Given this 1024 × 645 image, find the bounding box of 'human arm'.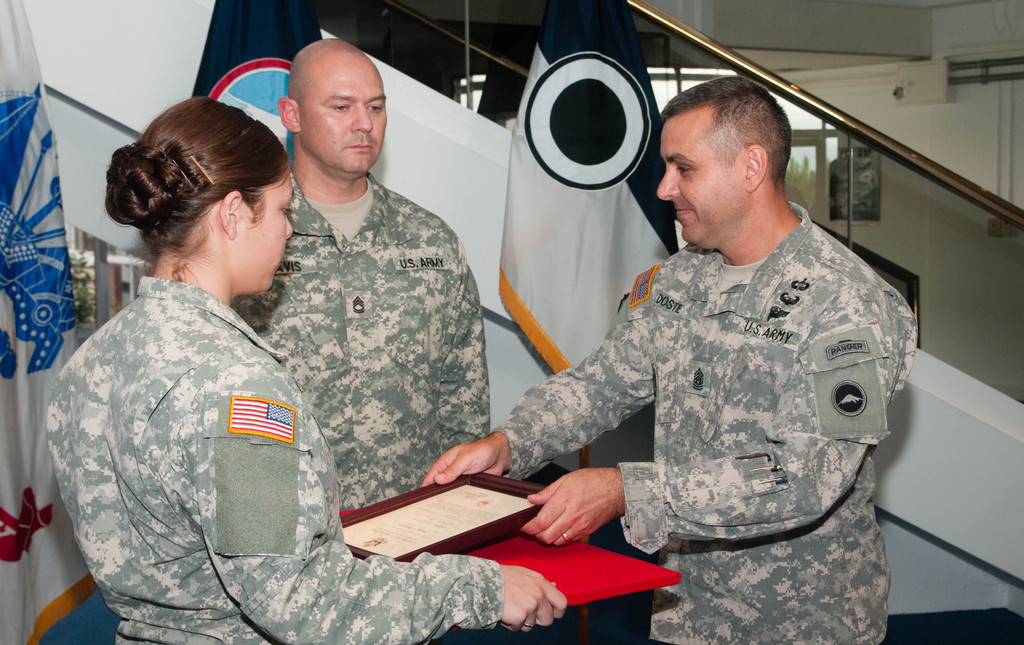
[413, 265, 651, 487].
